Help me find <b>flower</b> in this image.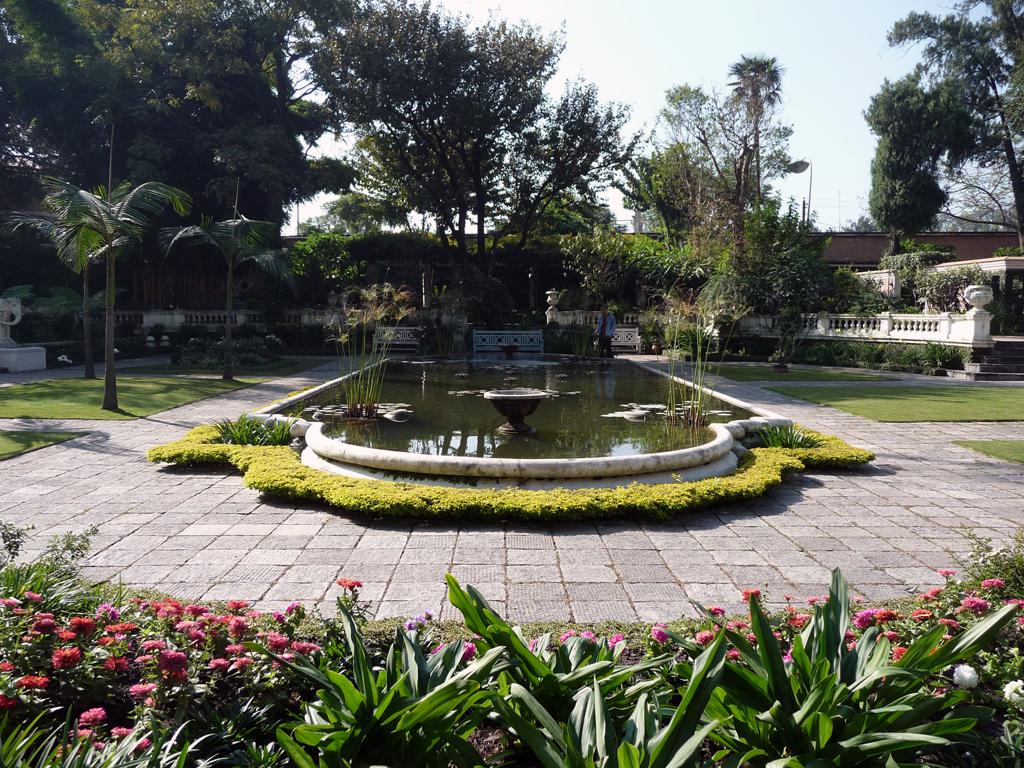
Found it: select_region(430, 640, 443, 653).
